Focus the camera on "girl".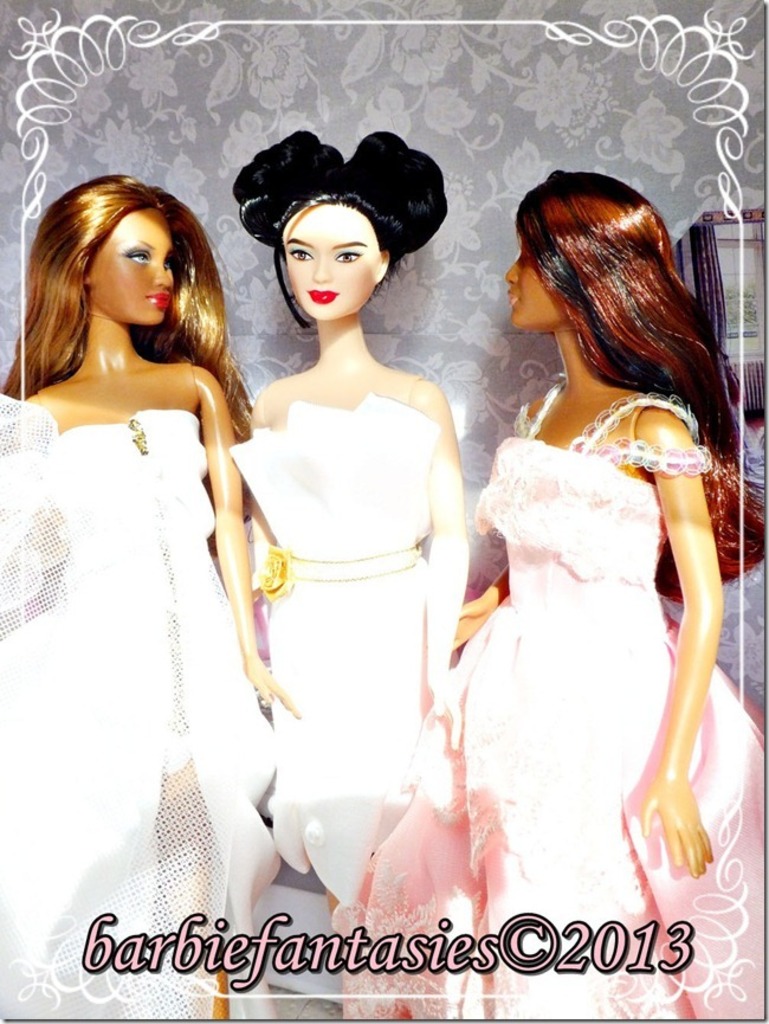
Focus region: select_region(0, 174, 263, 1023).
